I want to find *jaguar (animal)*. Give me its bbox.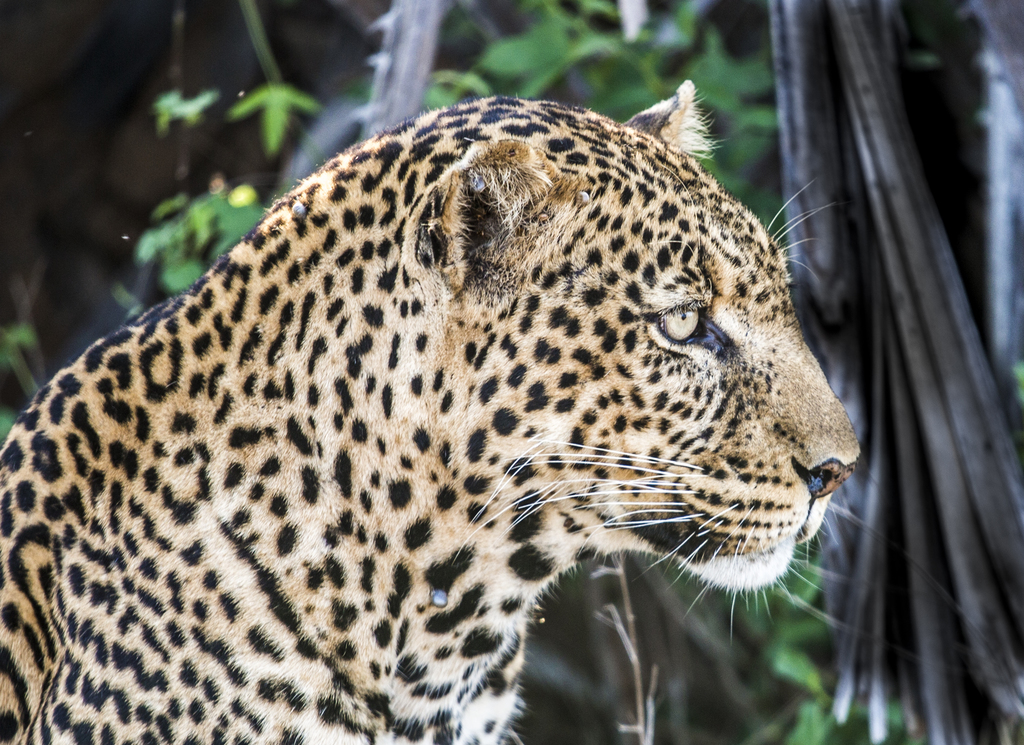
0,81,996,744.
